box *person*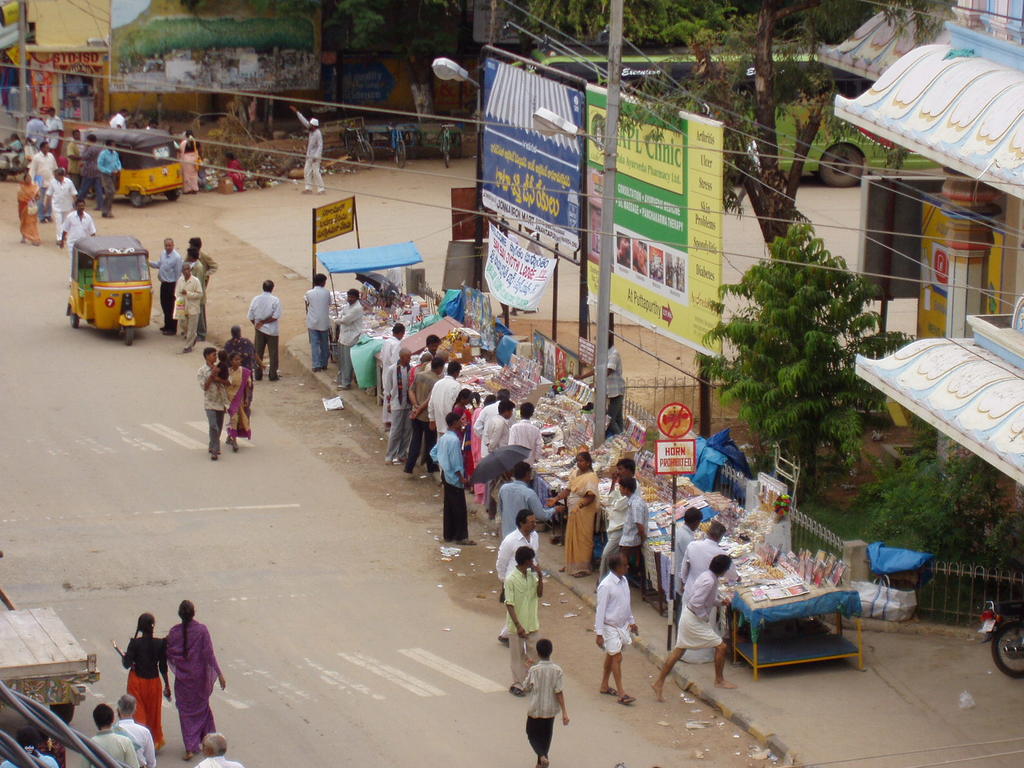
[246, 276, 283, 381]
